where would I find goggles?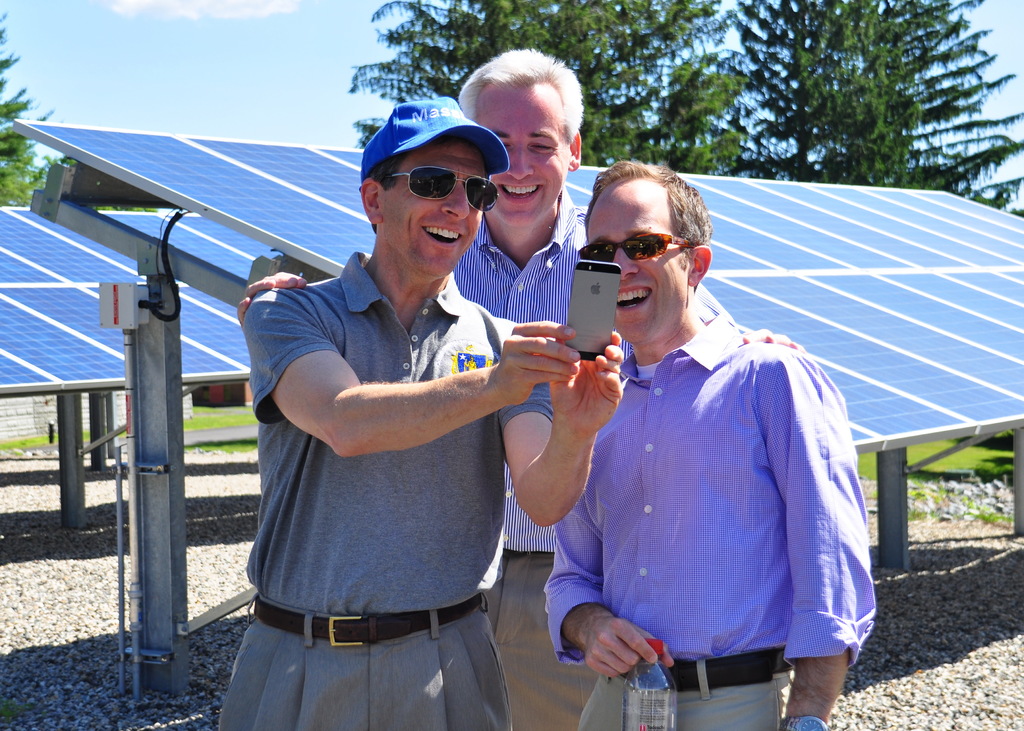
At <bbox>387, 169, 499, 213</bbox>.
